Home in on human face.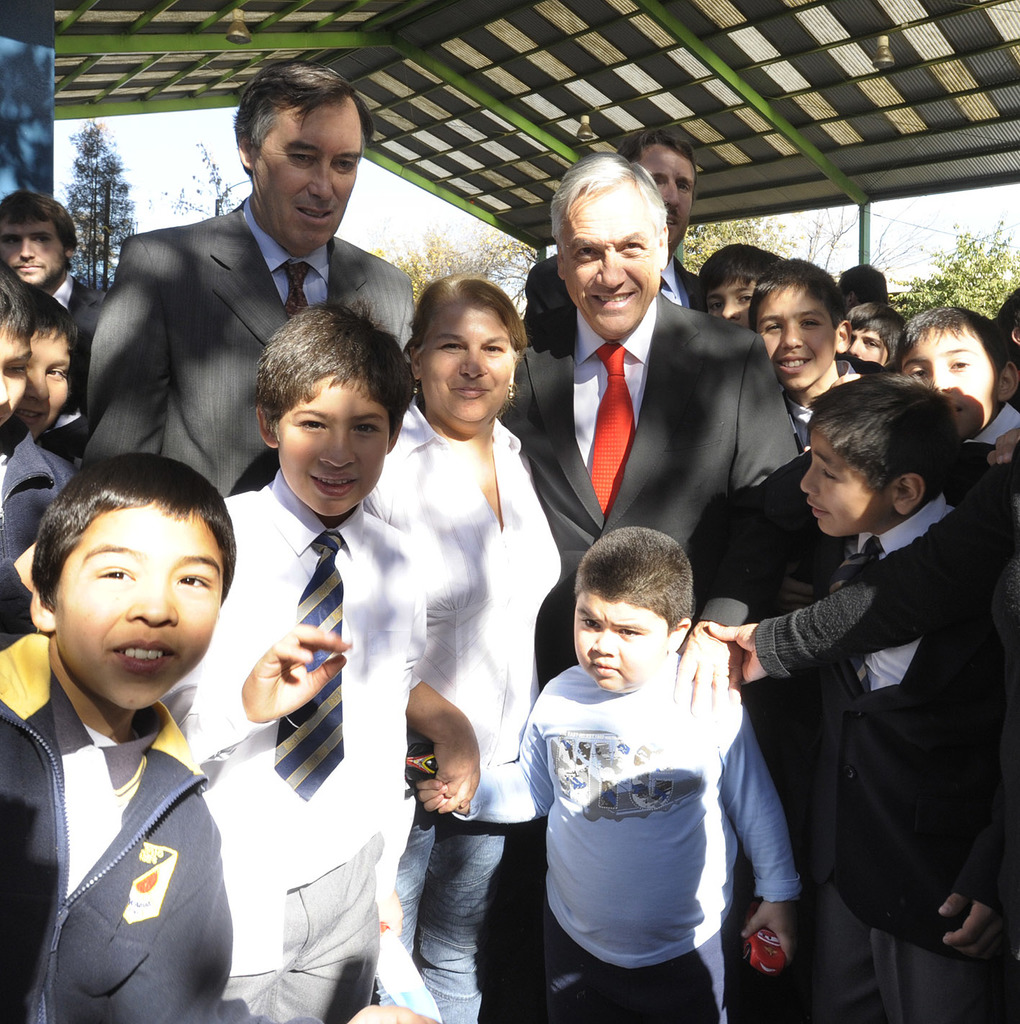
Homed in at (0,218,66,285).
